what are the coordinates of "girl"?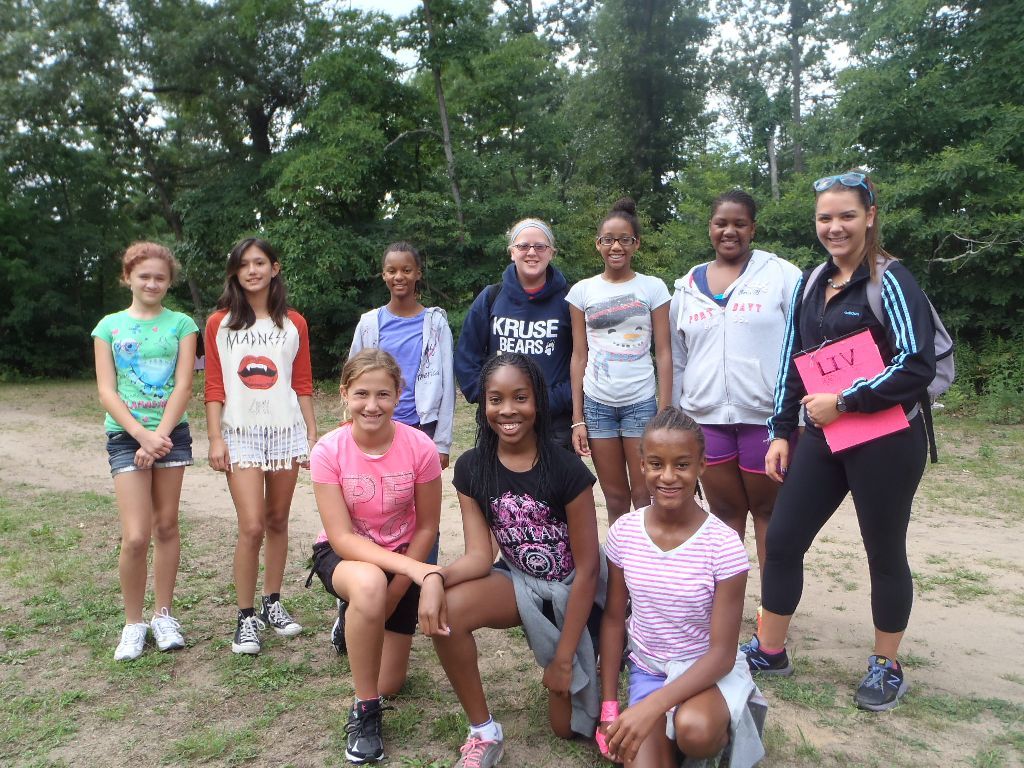
{"x1": 561, "y1": 190, "x2": 673, "y2": 523}.
